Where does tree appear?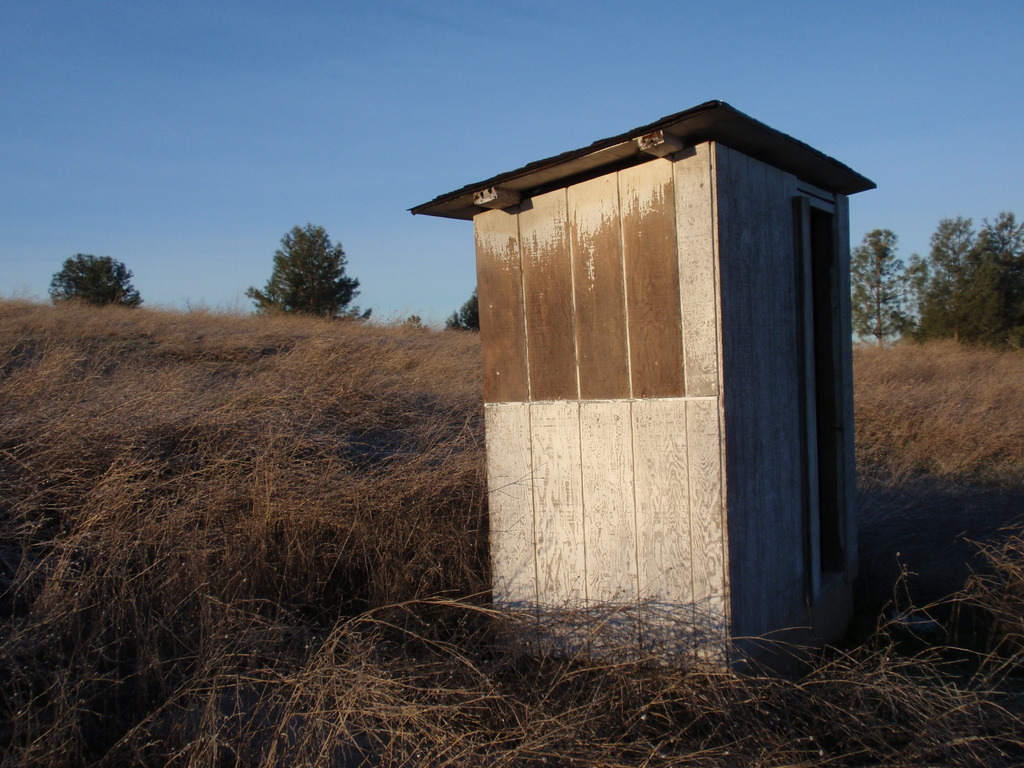
Appears at x1=242 y1=219 x2=376 y2=332.
